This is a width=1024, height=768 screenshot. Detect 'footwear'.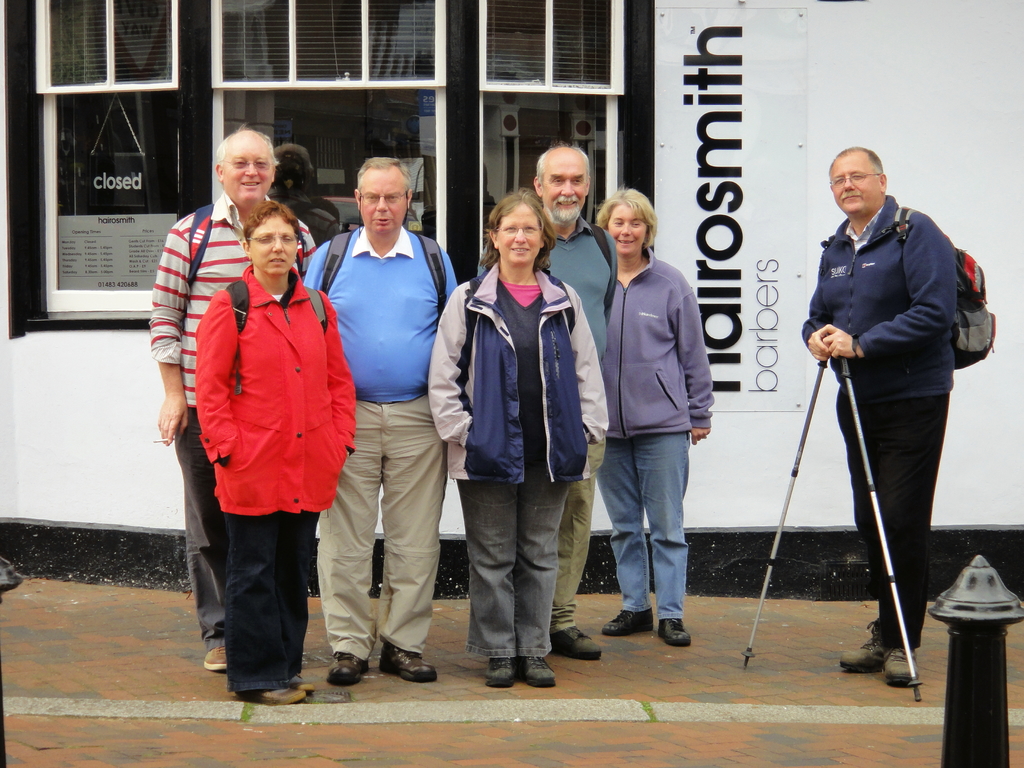
<bbox>206, 646, 227, 670</bbox>.
